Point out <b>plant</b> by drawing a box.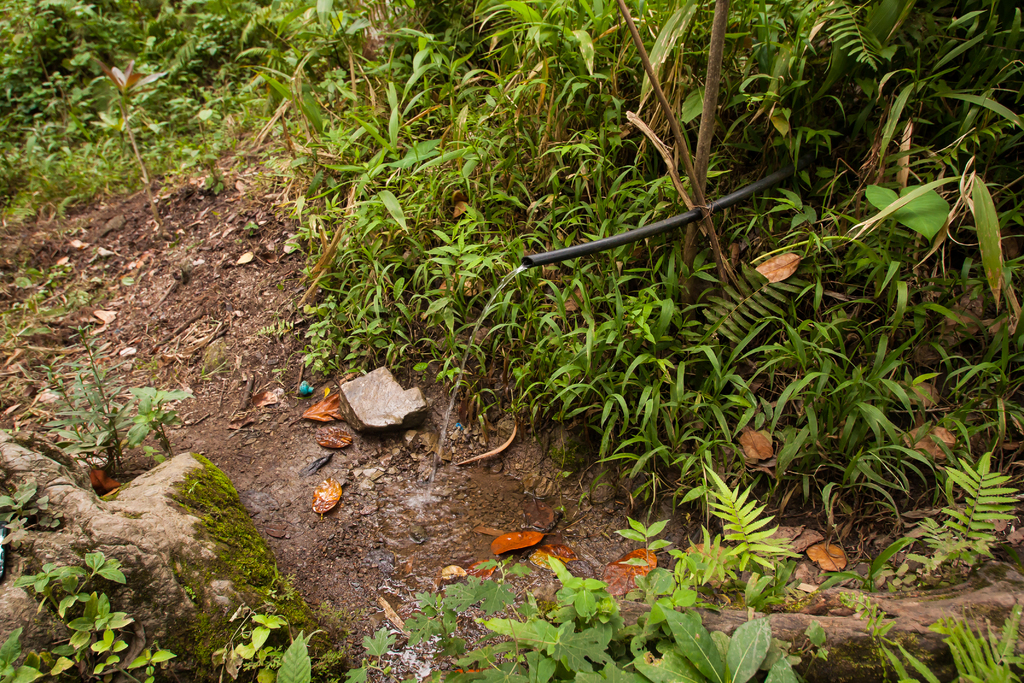
Rect(696, 458, 813, 598).
